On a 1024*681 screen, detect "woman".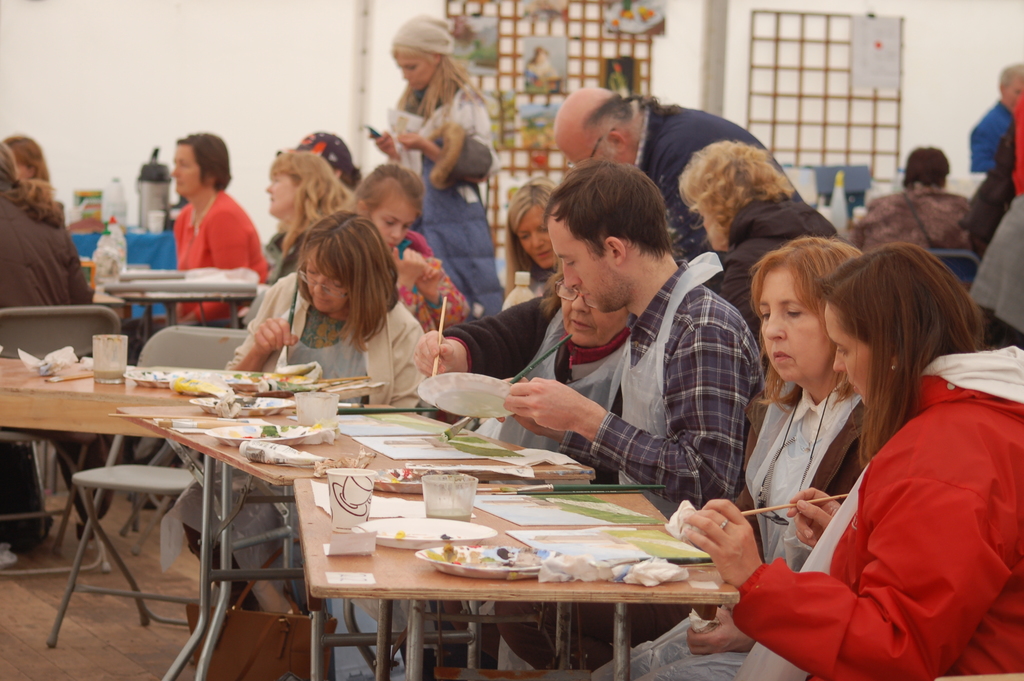
(left=364, top=11, right=511, bottom=190).
